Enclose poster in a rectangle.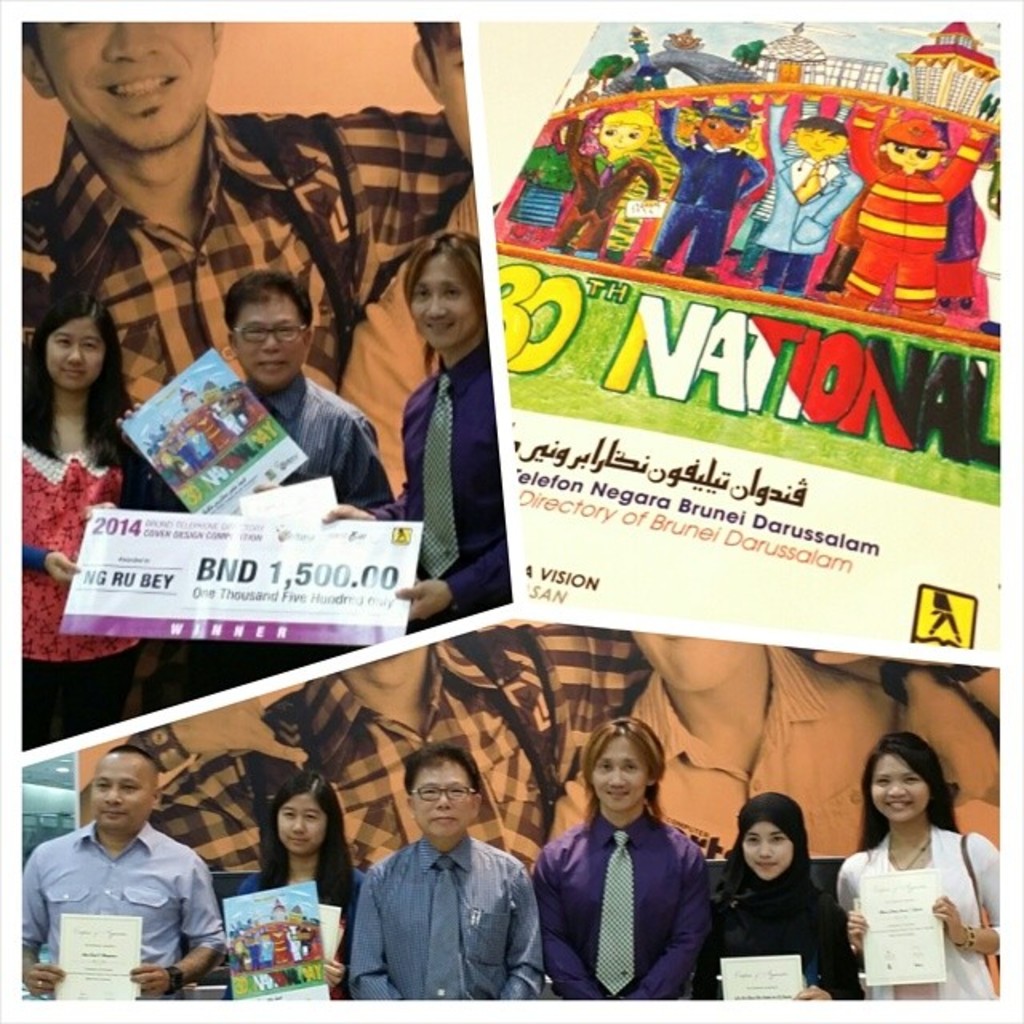
left=0, top=5, right=1022, bottom=1014.
